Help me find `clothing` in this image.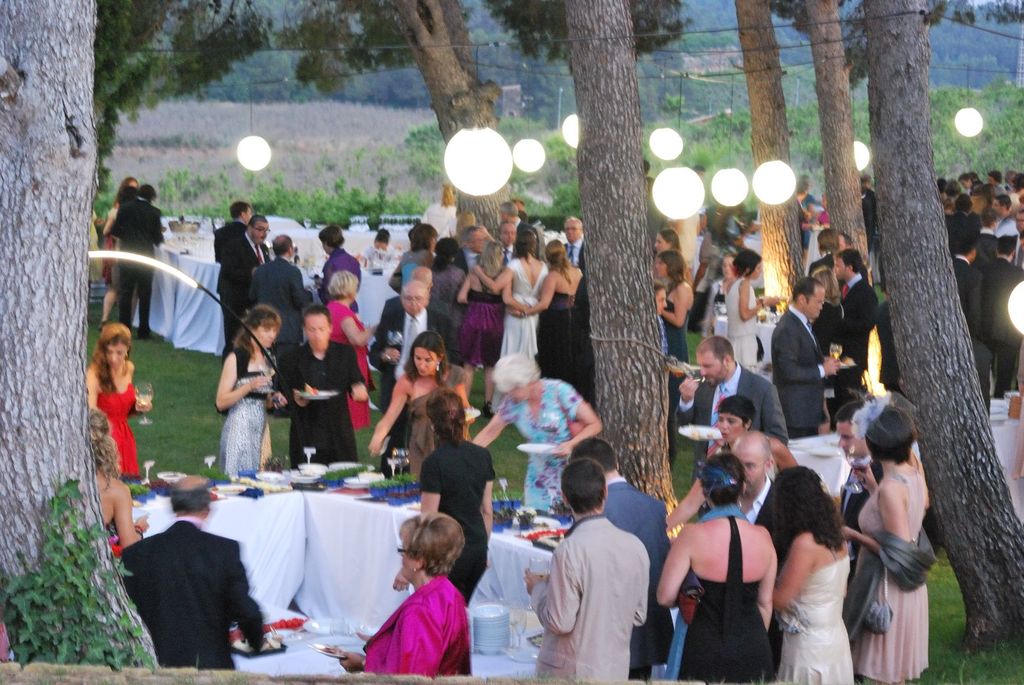
Found it: locate(497, 251, 548, 368).
